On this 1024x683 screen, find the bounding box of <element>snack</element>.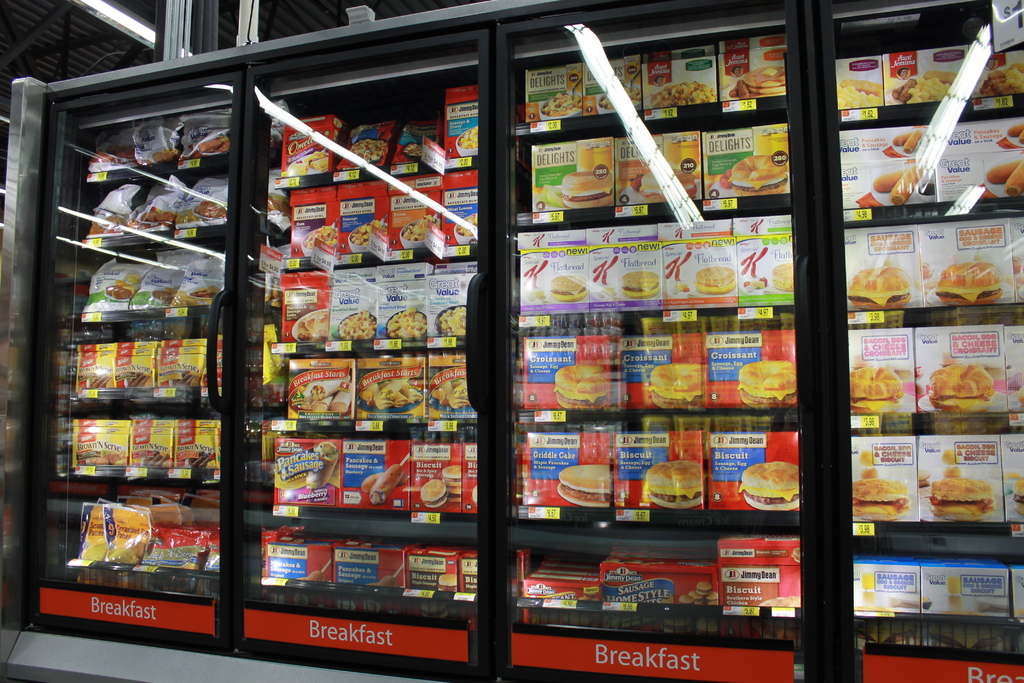
Bounding box: (152, 286, 176, 305).
